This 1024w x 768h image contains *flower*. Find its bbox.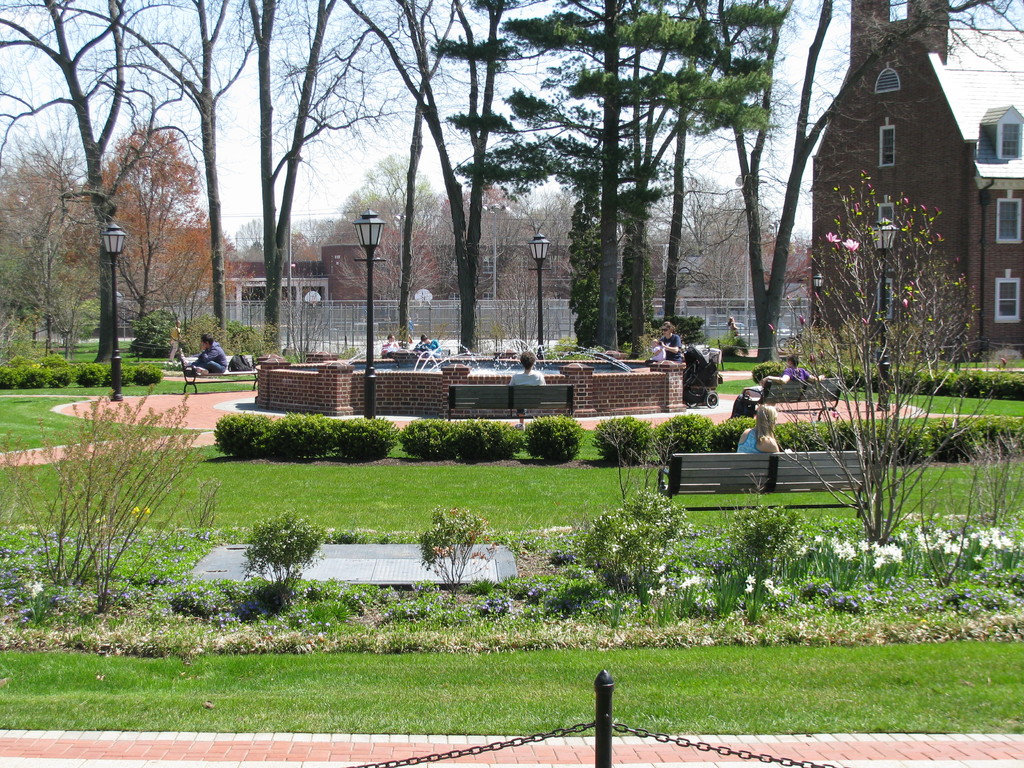
[920, 204, 928, 211].
